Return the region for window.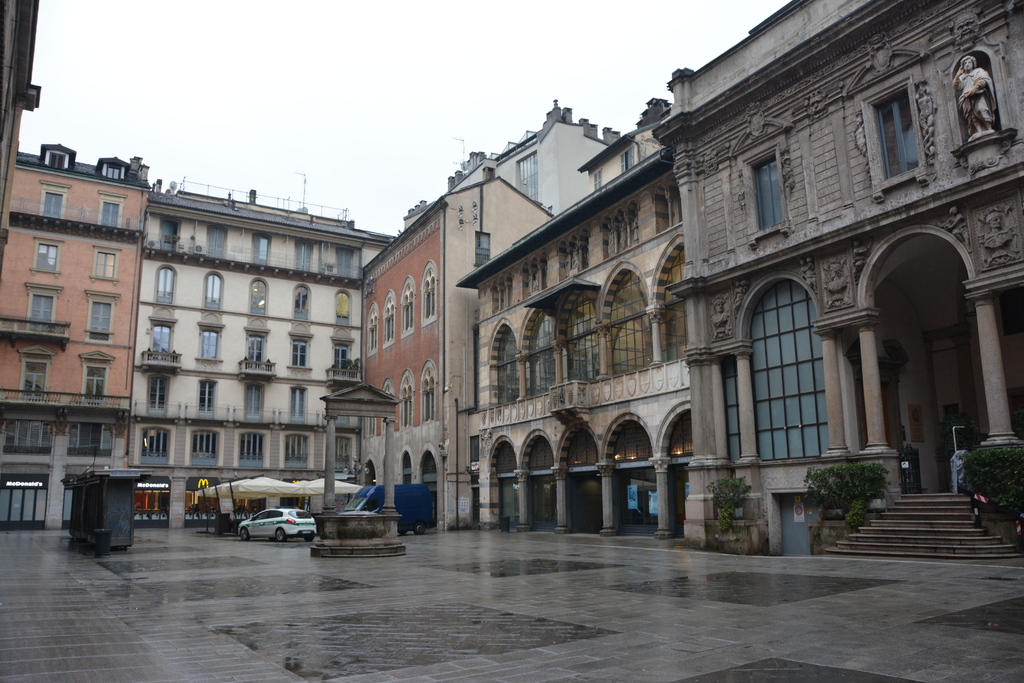
[104,163,123,181].
